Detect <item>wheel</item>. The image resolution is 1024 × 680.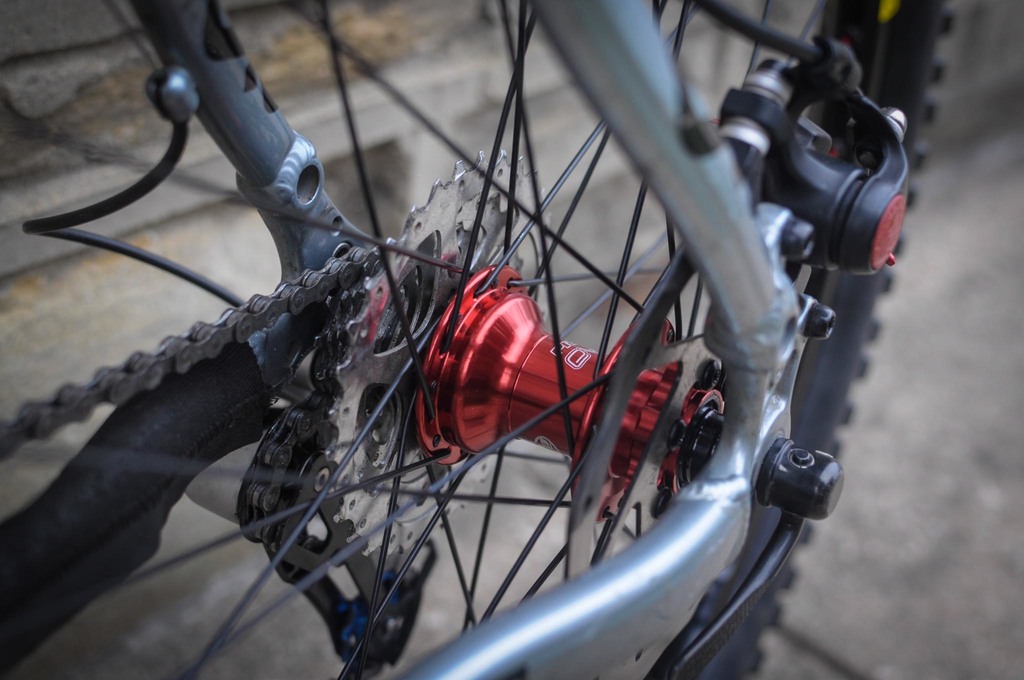
region(0, 0, 956, 679).
